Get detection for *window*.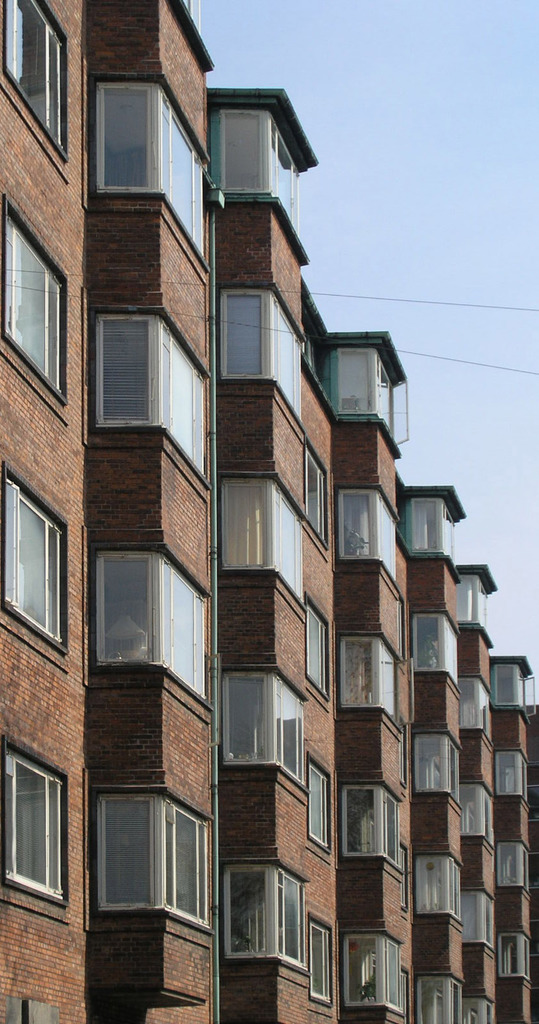
Detection: [left=415, top=620, right=462, bottom=689].
